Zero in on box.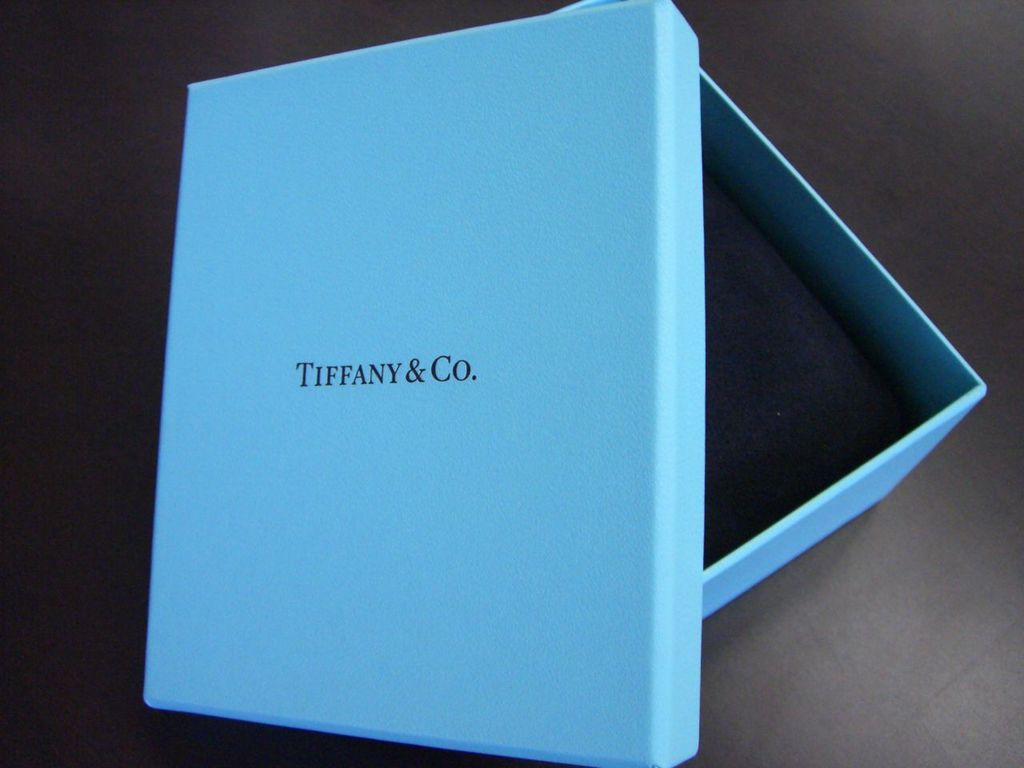
Zeroed in: 118:0:969:731.
